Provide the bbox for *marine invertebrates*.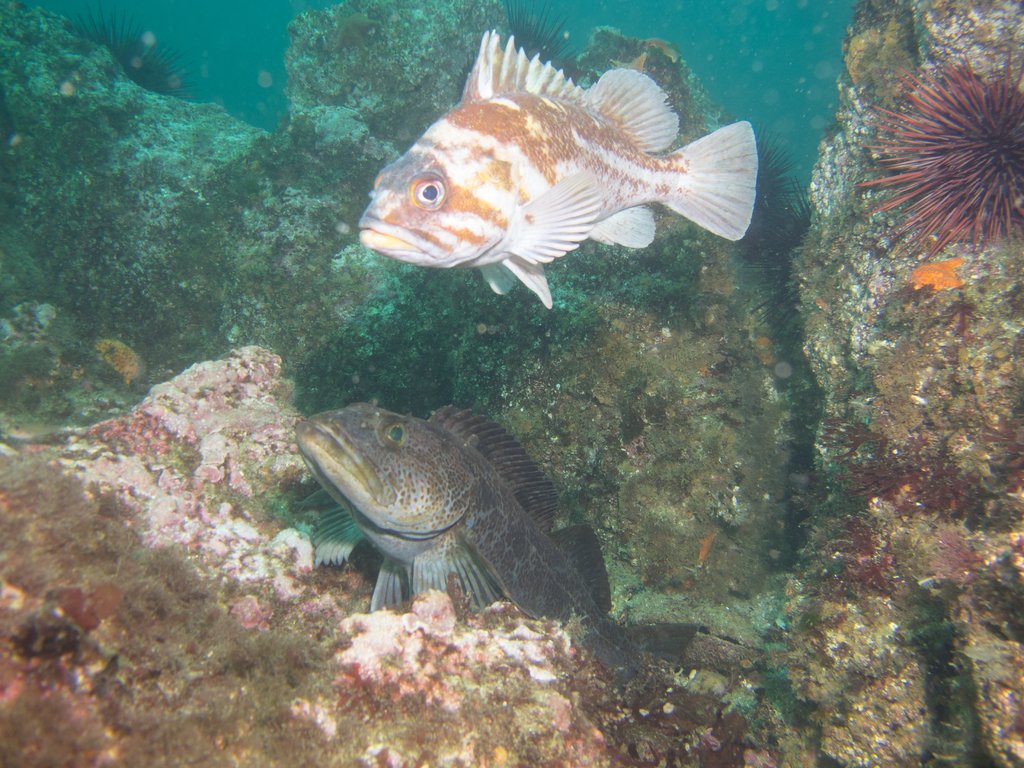
740:257:828:377.
